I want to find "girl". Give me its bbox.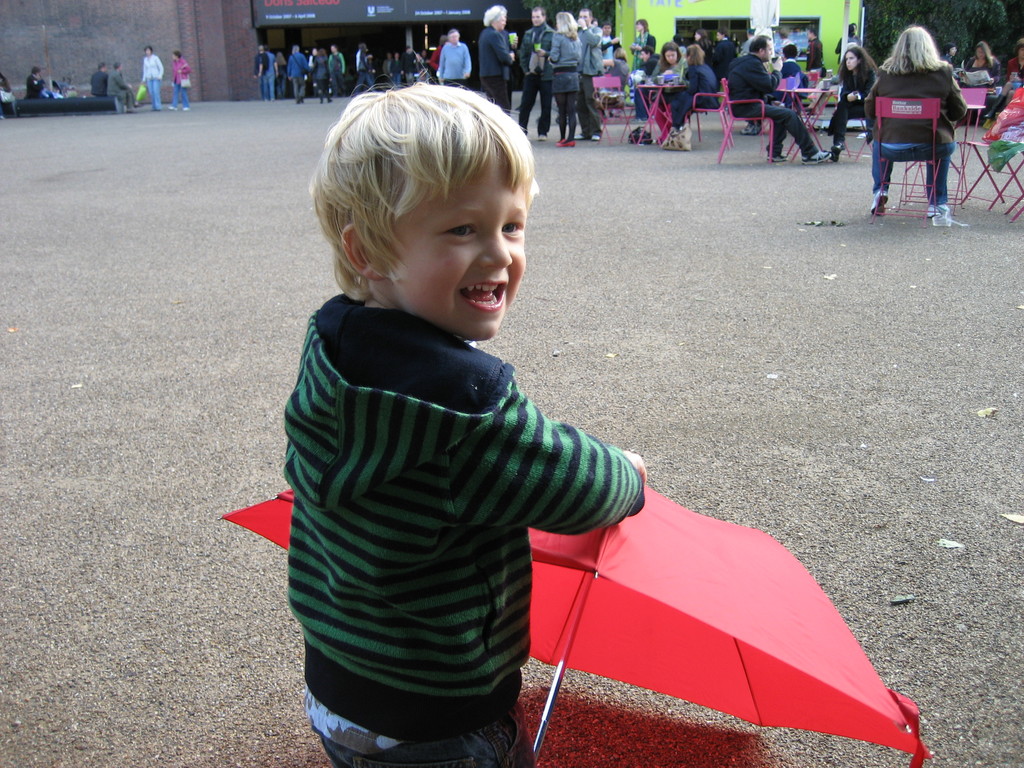
locate(824, 45, 880, 159).
